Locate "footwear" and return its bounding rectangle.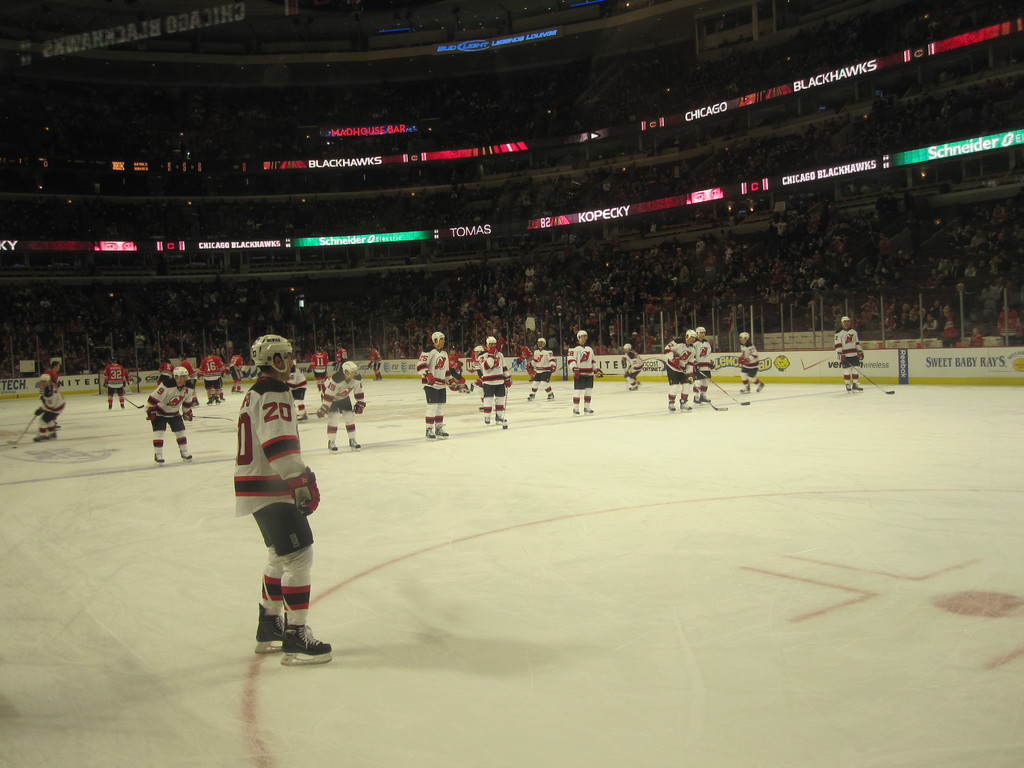
crop(424, 424, 434, 440).
